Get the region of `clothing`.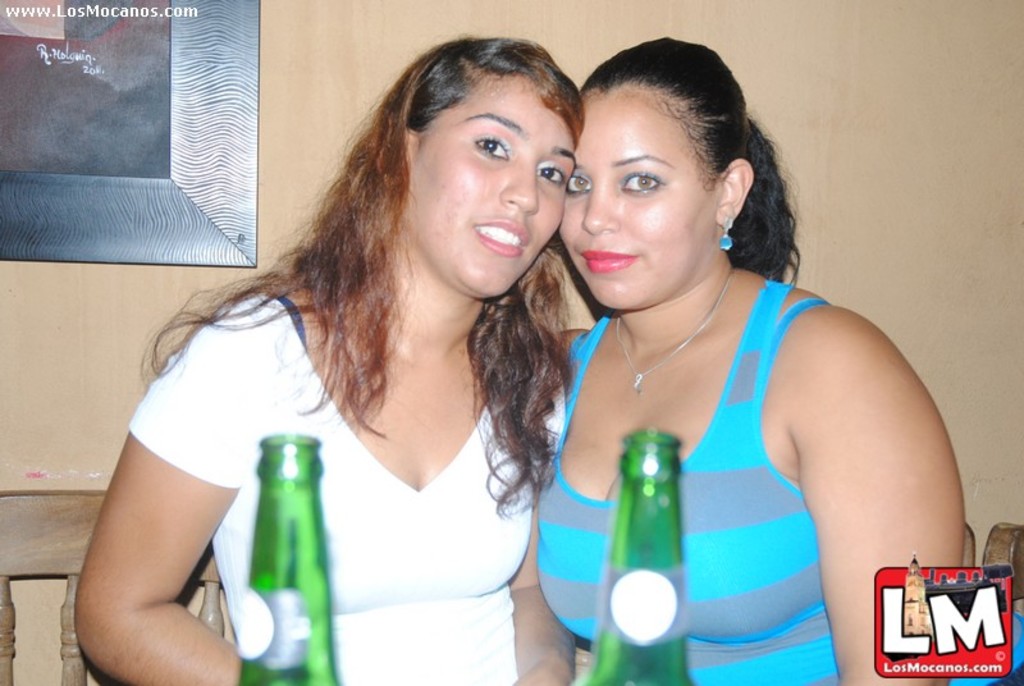
534/280/1023/685.
